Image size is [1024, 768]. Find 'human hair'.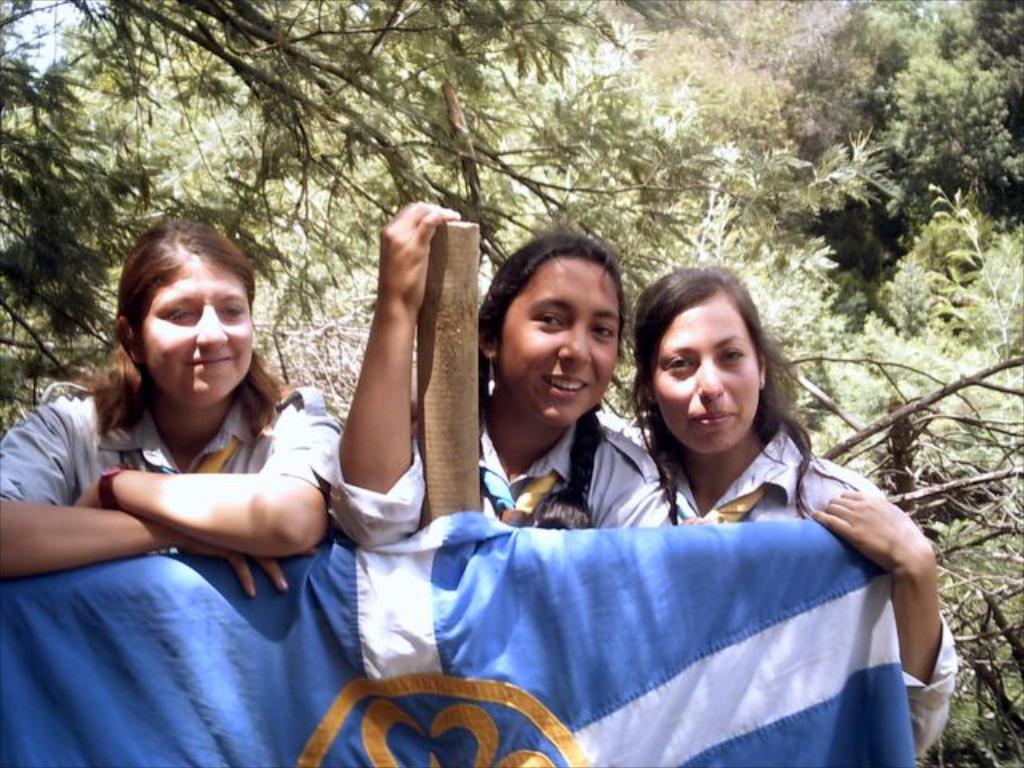
detection(477, 232, 627, 509).
